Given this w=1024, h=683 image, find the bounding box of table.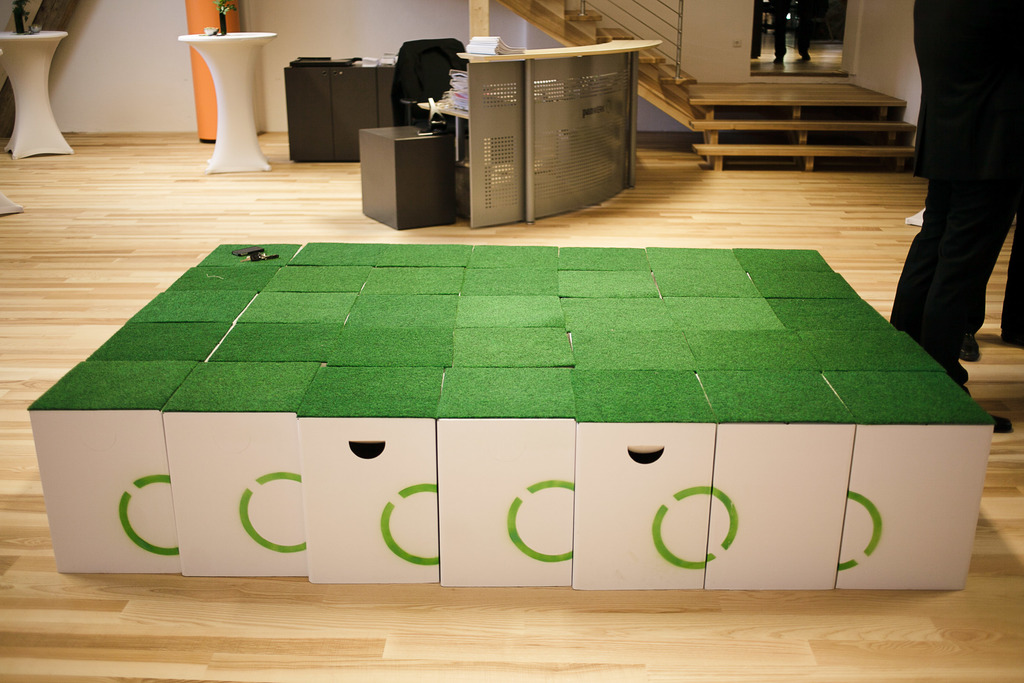
x1=278 y1=58 x2=394 y2=161.
